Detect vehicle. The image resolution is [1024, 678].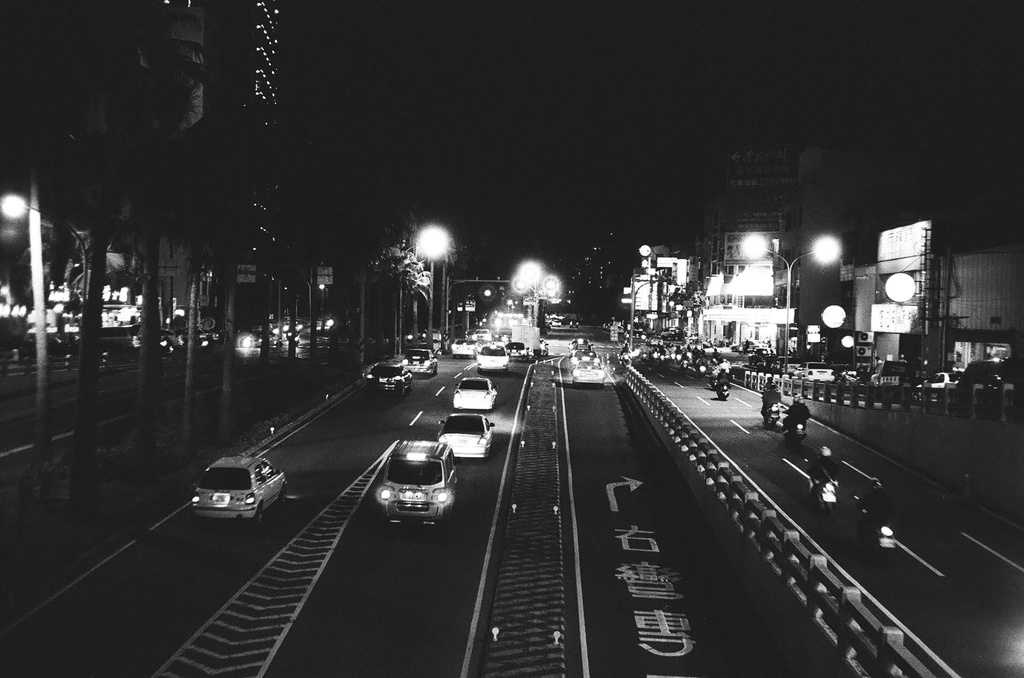
{"x1": 471, "y1": 329, "x2": 492, "y2": 340}.
